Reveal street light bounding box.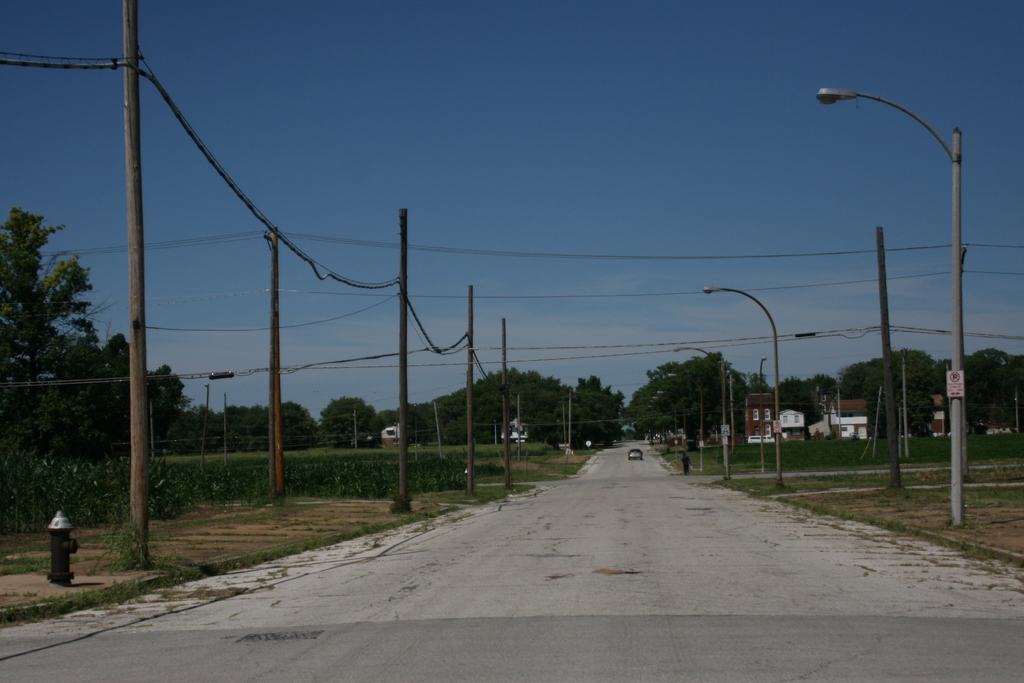
Revealed: bbox=(751, 354, 768, 471).
